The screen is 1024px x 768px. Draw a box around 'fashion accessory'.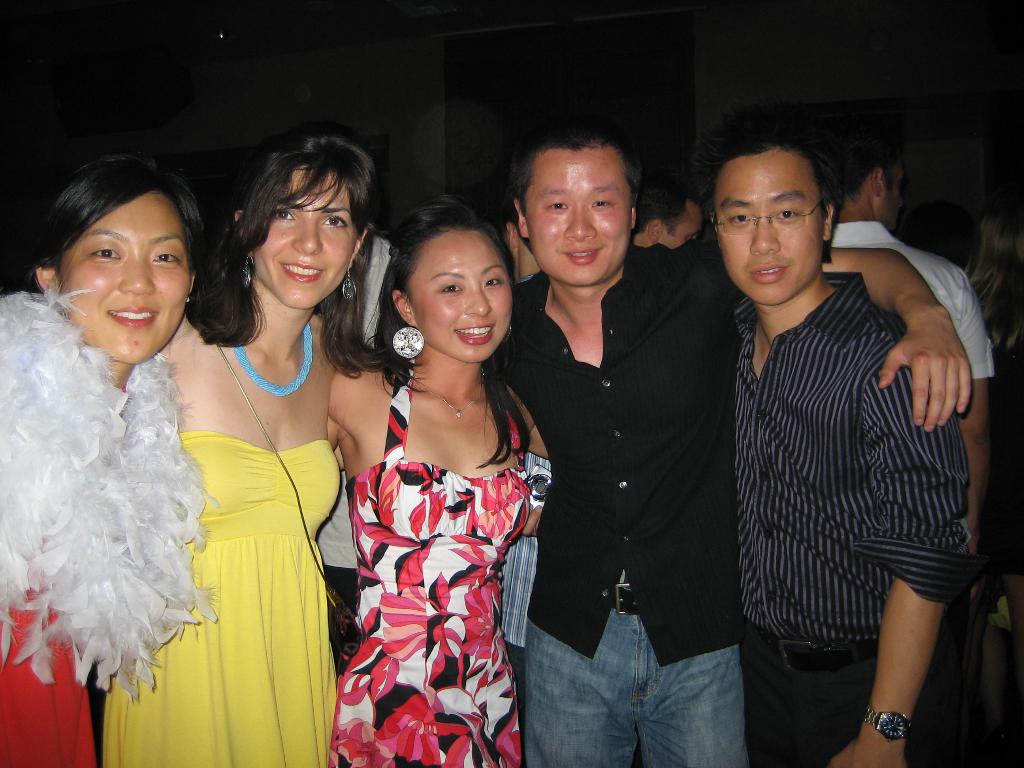
x1=524, y1=467, x2=552, y2=504.
